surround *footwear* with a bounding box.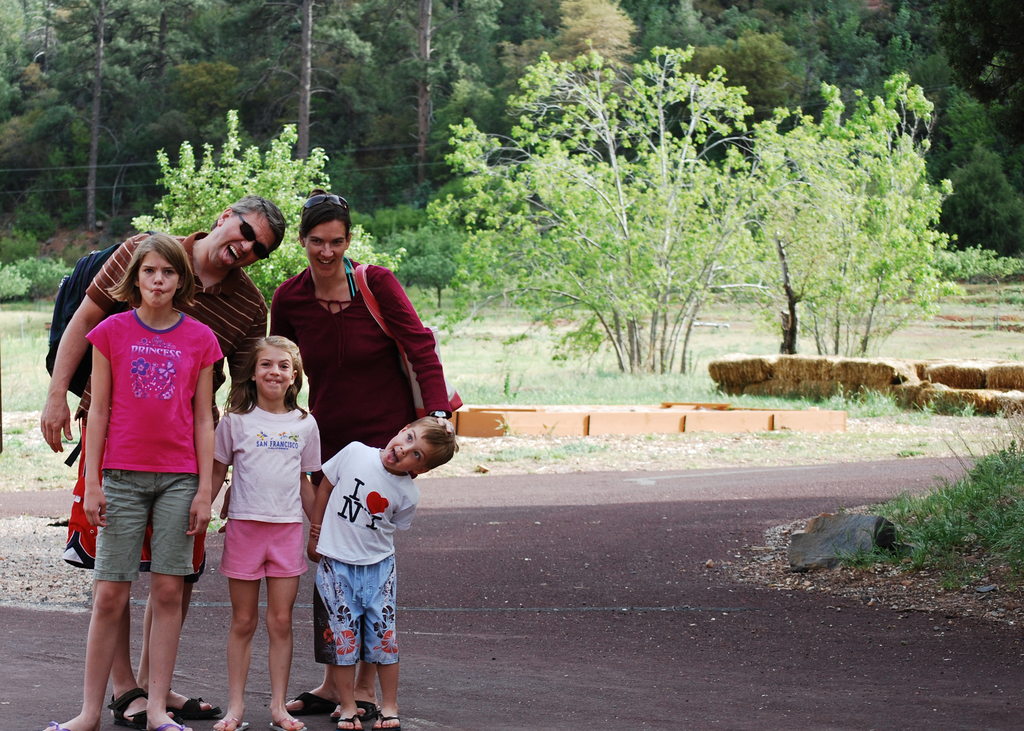
left=348, top=695, right=380, bottom=711.
